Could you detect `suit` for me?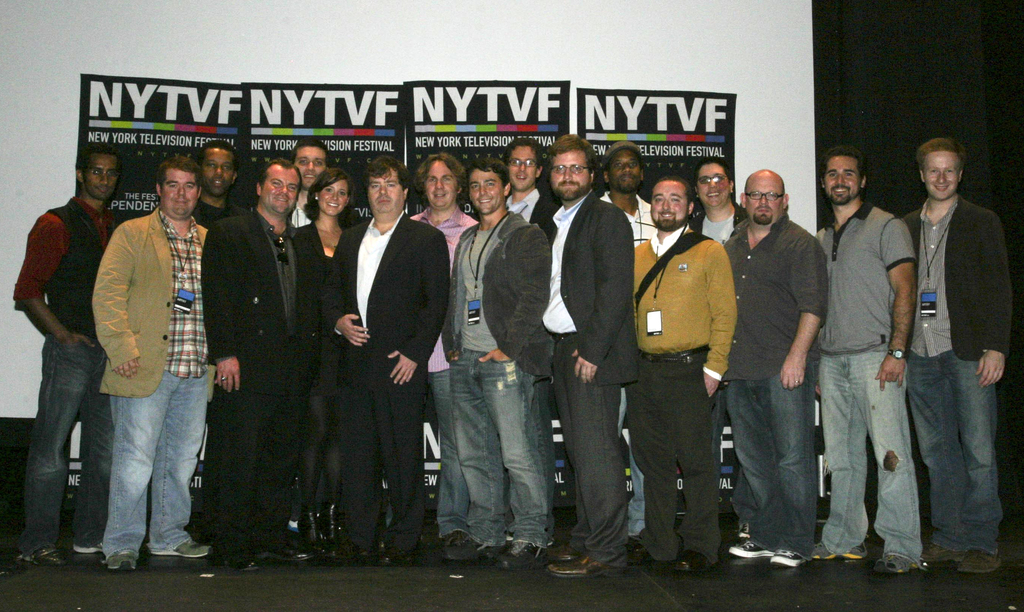
Detection result: {"left": 321, "top": 216, "right": 452, "bottom": 558}.
